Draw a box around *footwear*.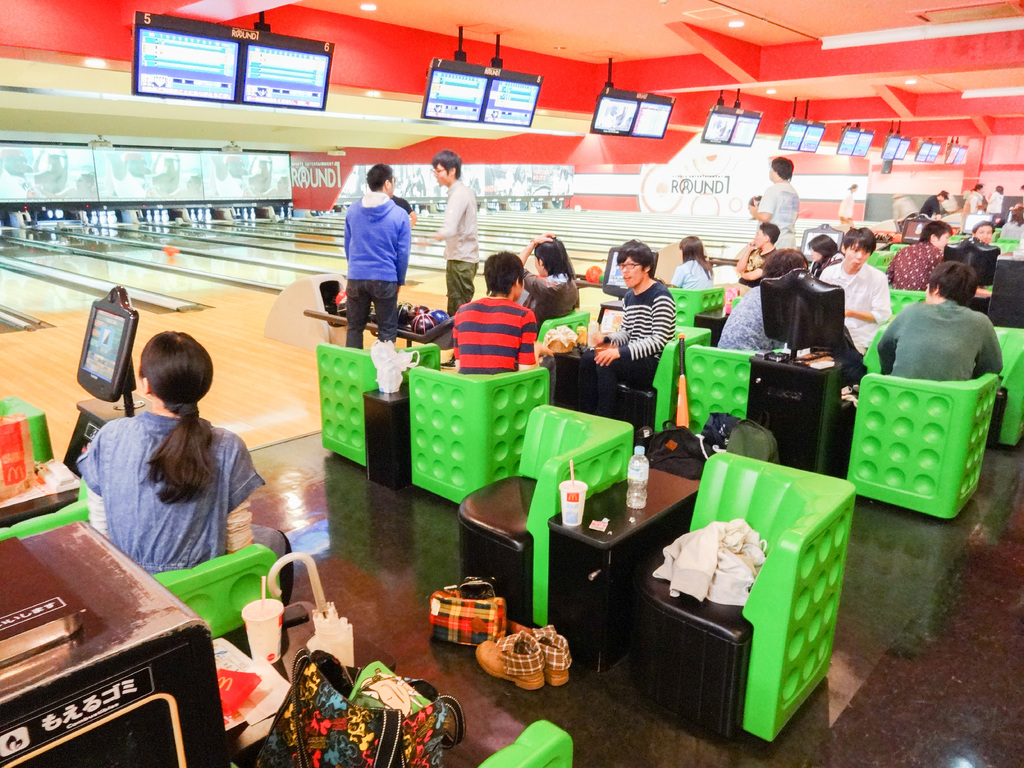
(x1=511, y1=627, x2=570, y2=685).
